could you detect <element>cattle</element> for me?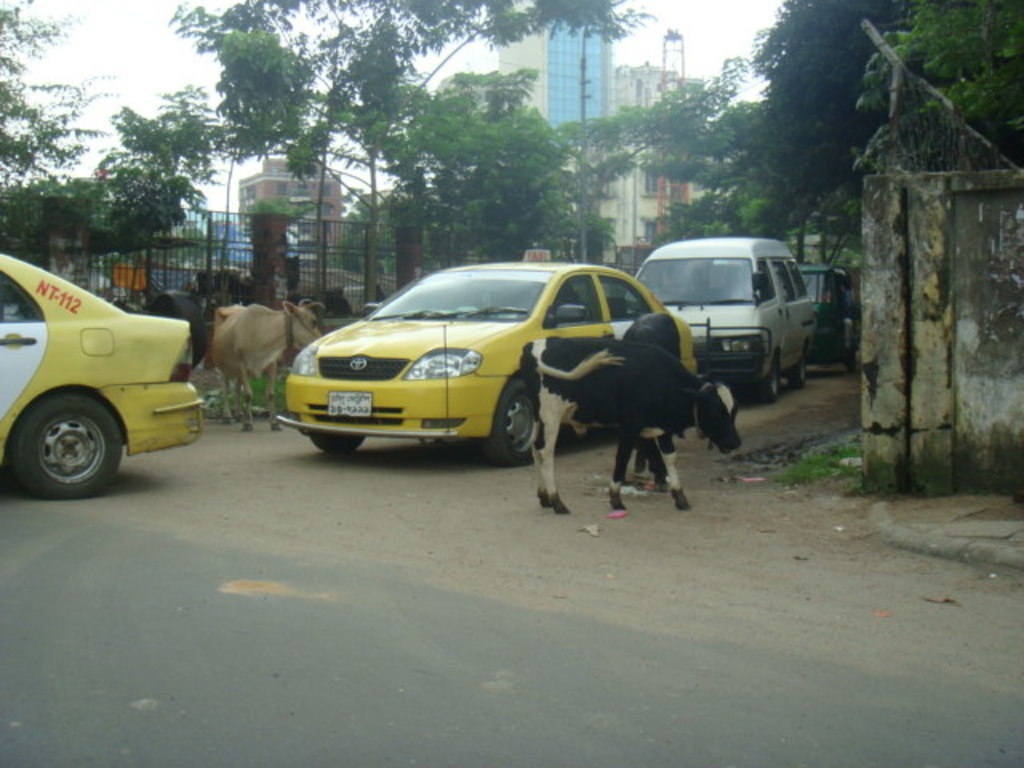
Detection result: select_region(139, 290, 208, 373).
